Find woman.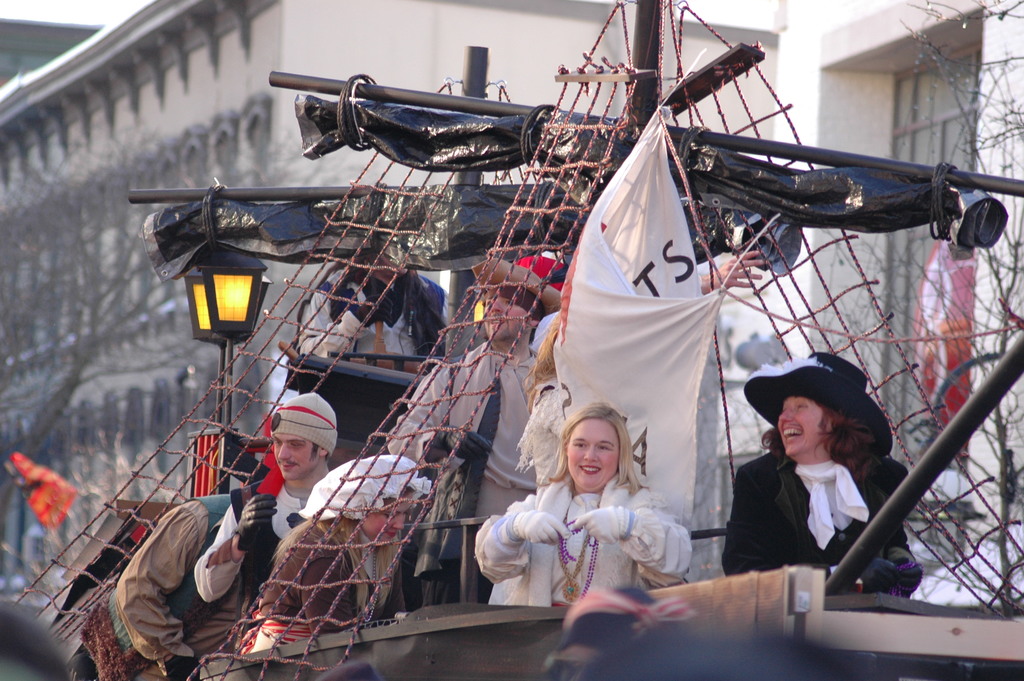
<bbox>471, 393, 690, 617</bbox>.
